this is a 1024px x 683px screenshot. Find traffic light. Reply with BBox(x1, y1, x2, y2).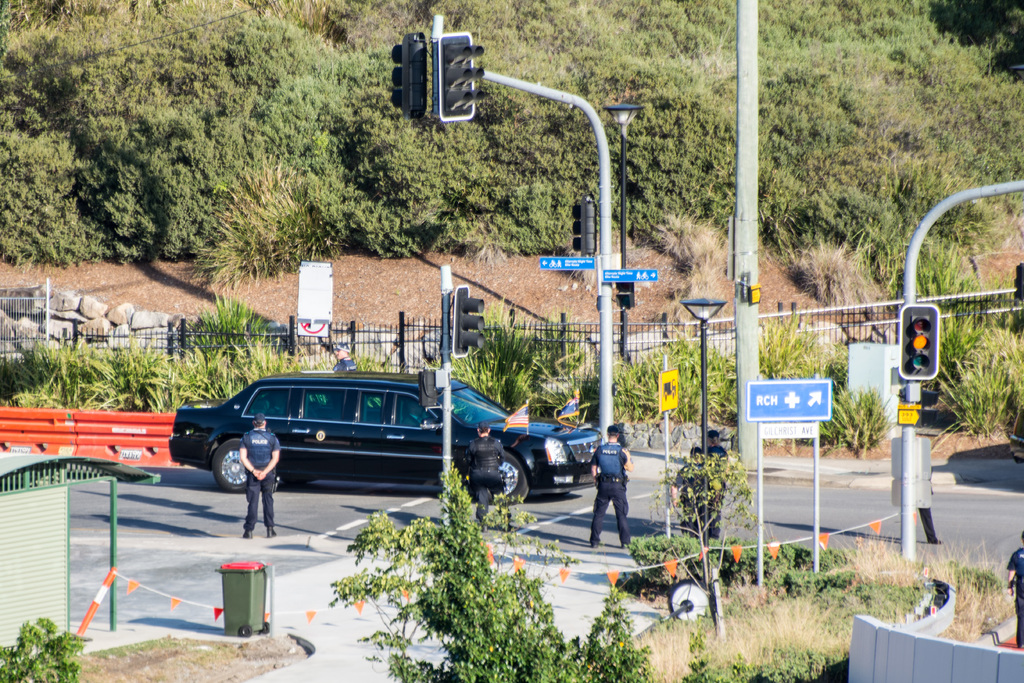
BBox(571, 194, 603, 262).
